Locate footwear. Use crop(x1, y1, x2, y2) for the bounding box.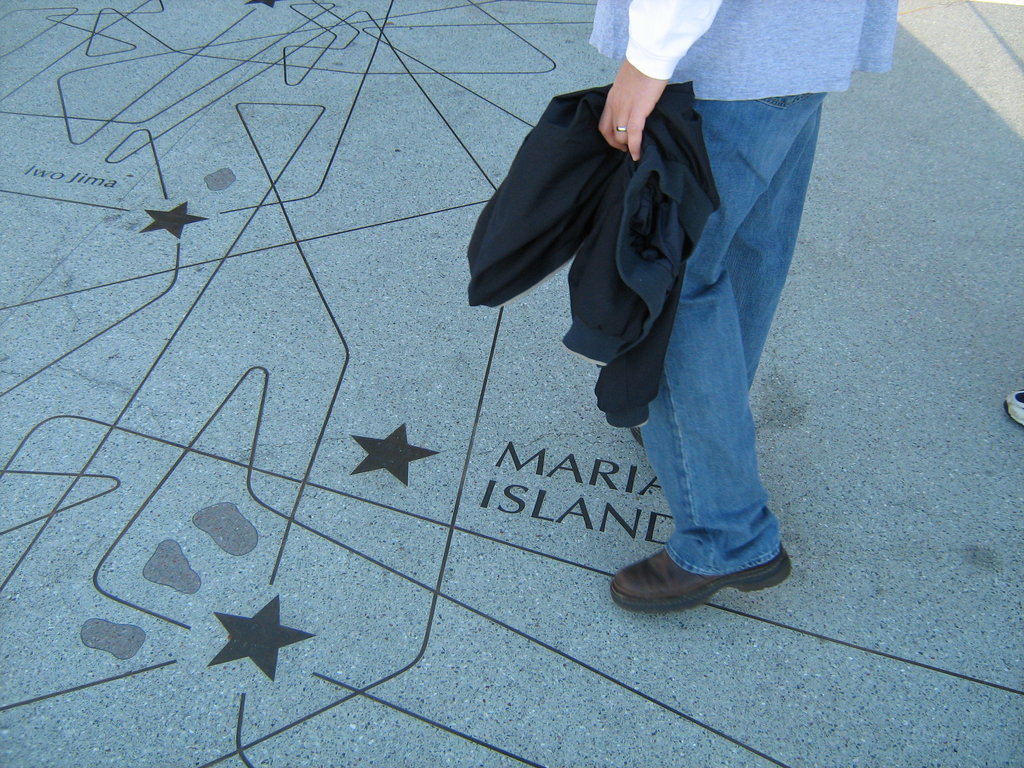
crop(1005, 388, 1023, 426).
